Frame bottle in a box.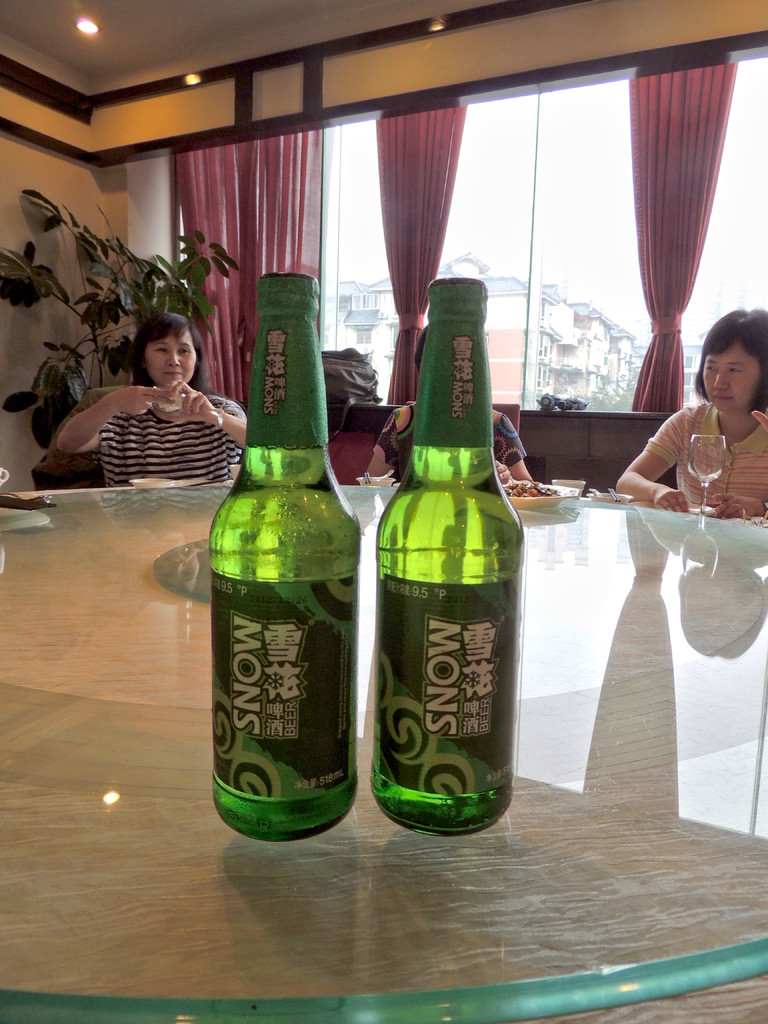
locate(366, 274, 531, 834).
